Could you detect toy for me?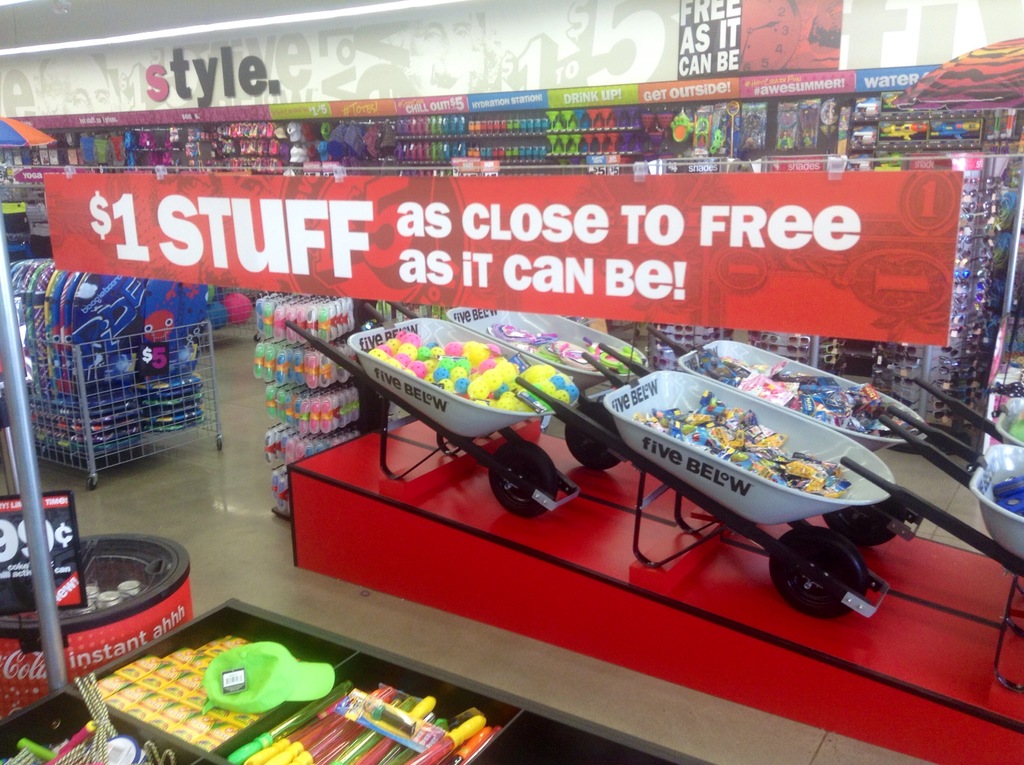
Detection result: 314 439 320 456.
